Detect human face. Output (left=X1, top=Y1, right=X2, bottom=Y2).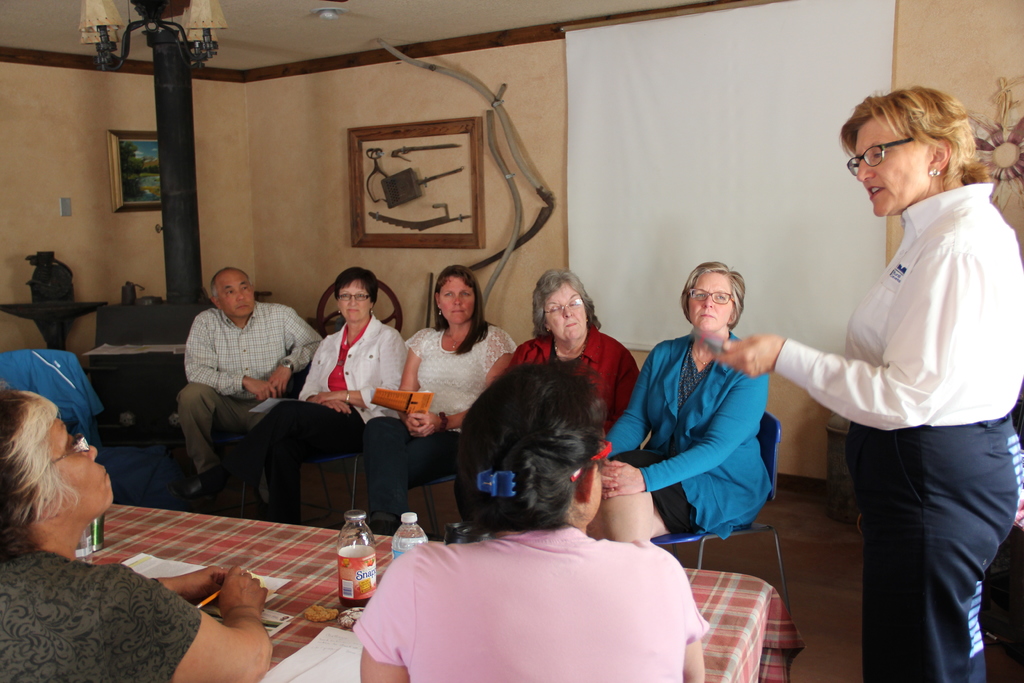
(left=220, top=273, right=254, bottom=312).
